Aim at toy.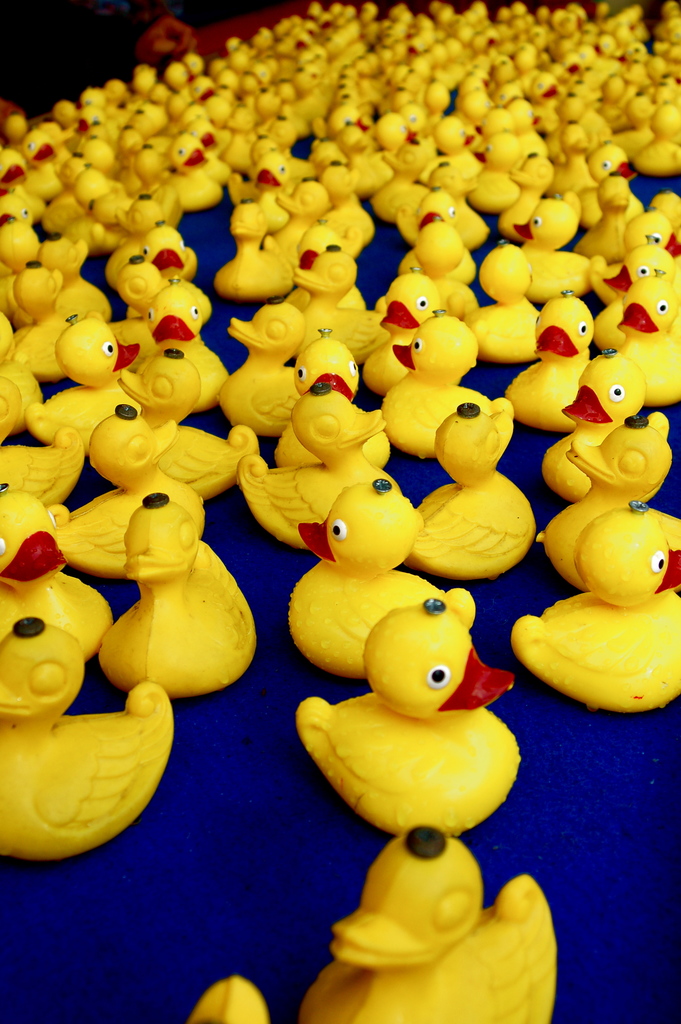
Aimed at (left=231, top=385, right=396, bottom=550).
